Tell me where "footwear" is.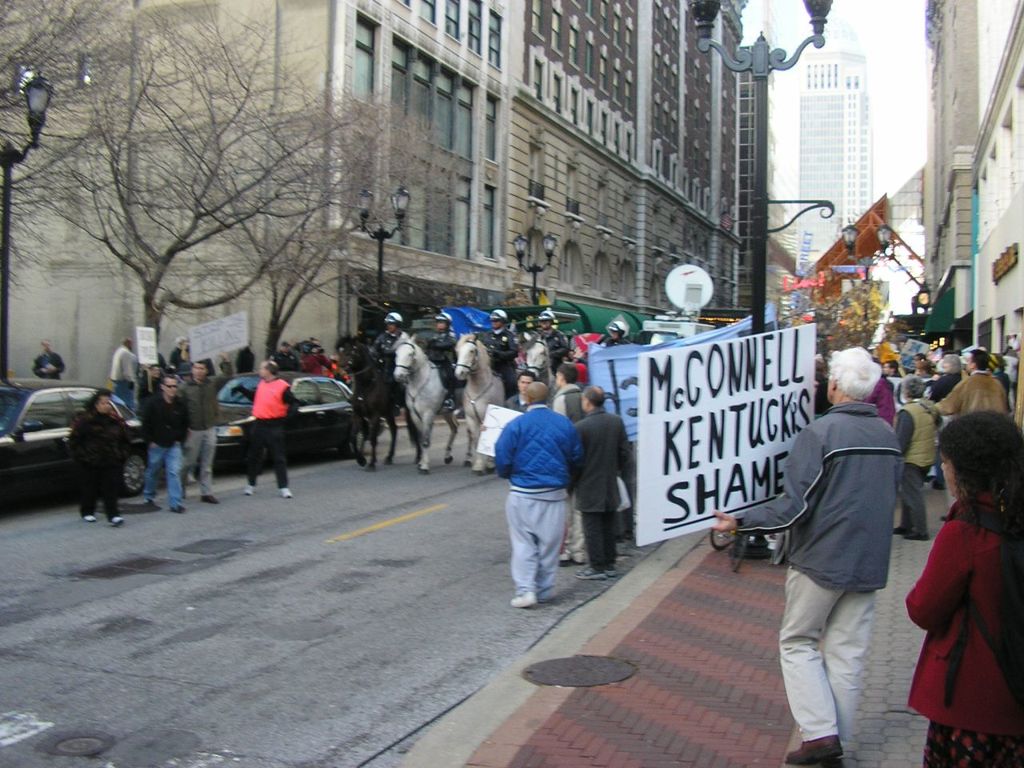
"footwear" is at Rect(552, 554, 570, 566).
